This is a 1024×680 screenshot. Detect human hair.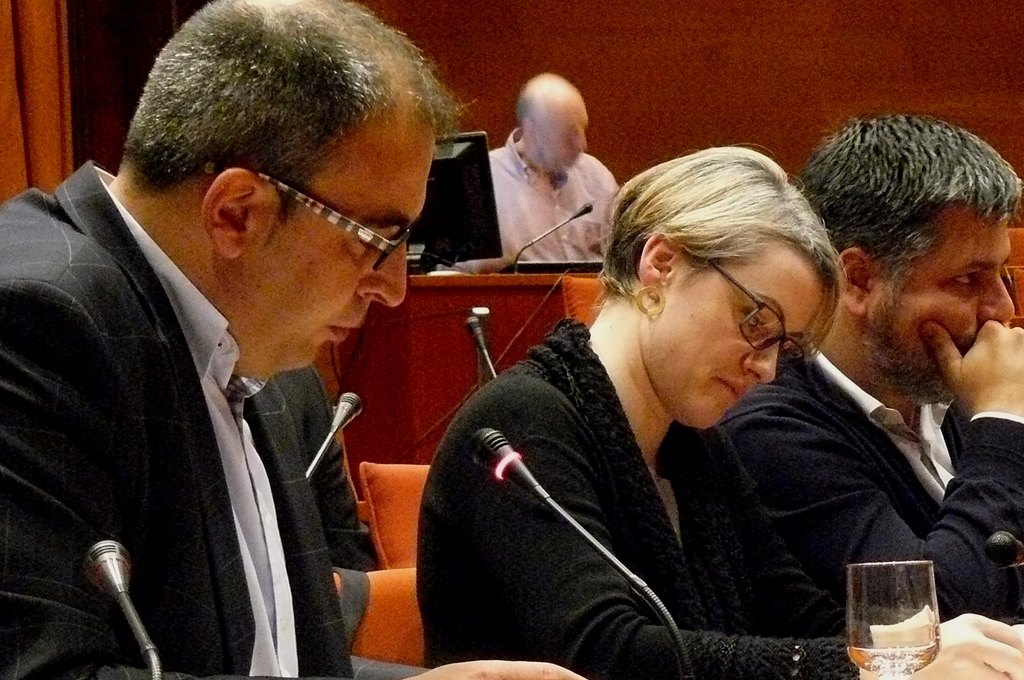
bbox=[514, 88, 540, 129].
